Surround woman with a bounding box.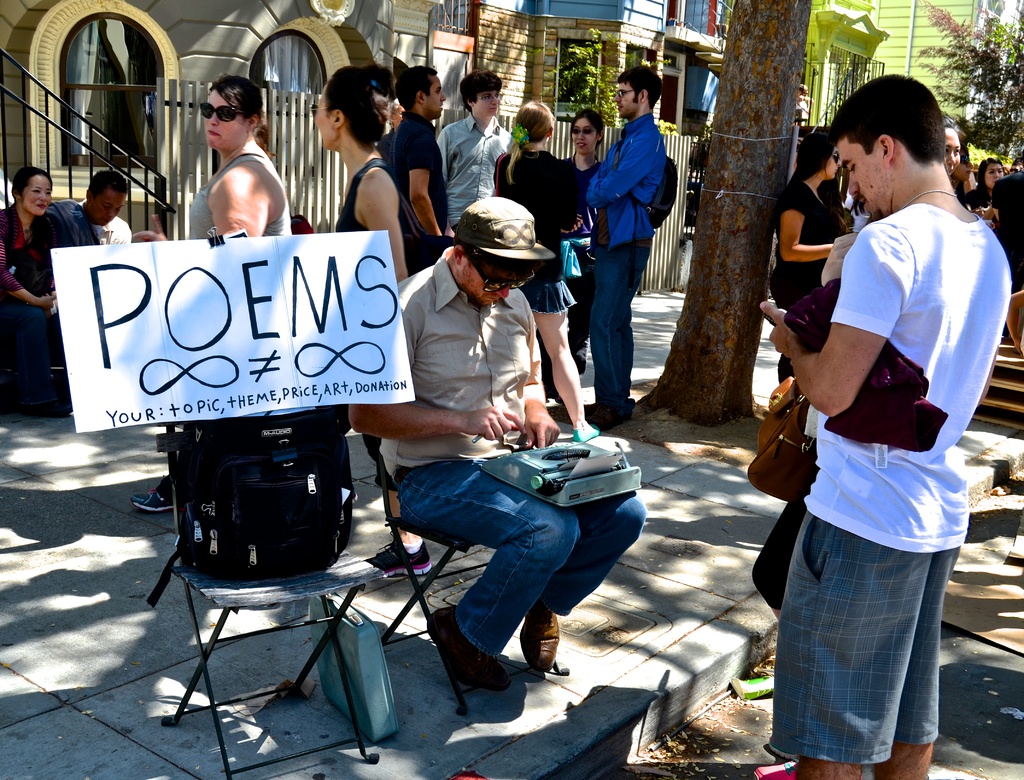
left=322, top=59, right=450, bottom=586.
